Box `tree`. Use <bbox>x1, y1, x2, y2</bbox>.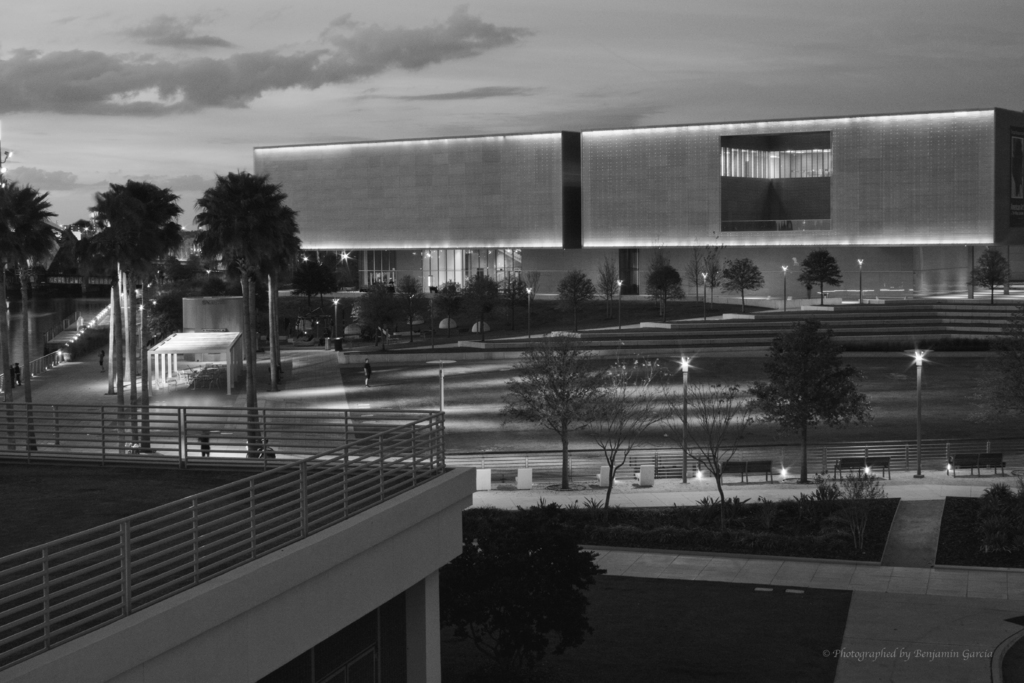
<bbox>968, 248, 1011, 309</bbox>.
